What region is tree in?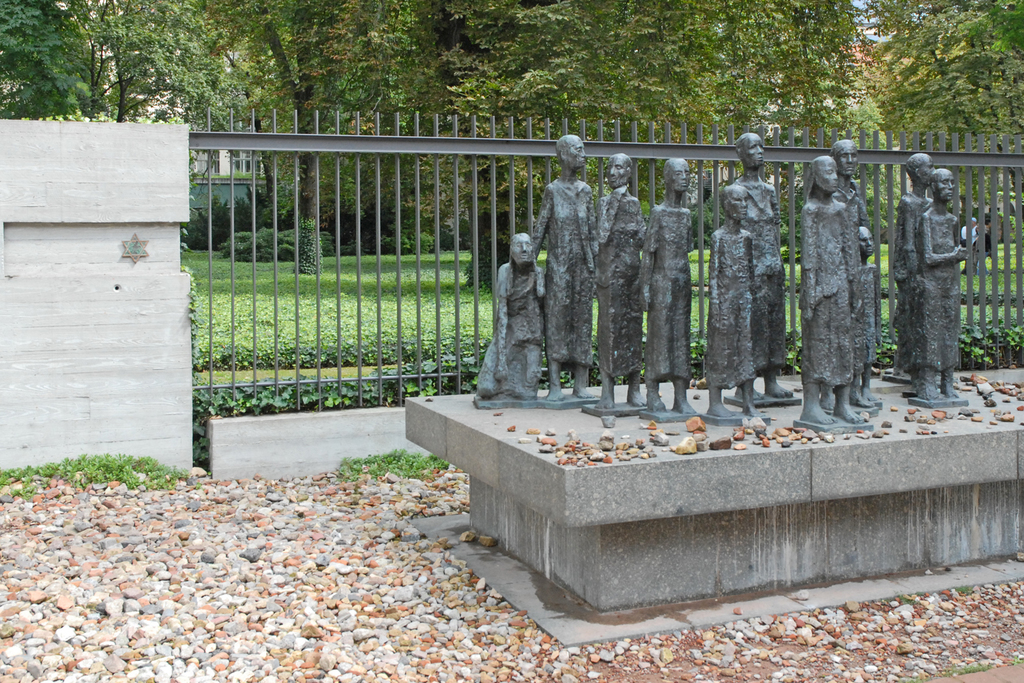
0/0/210/138.
